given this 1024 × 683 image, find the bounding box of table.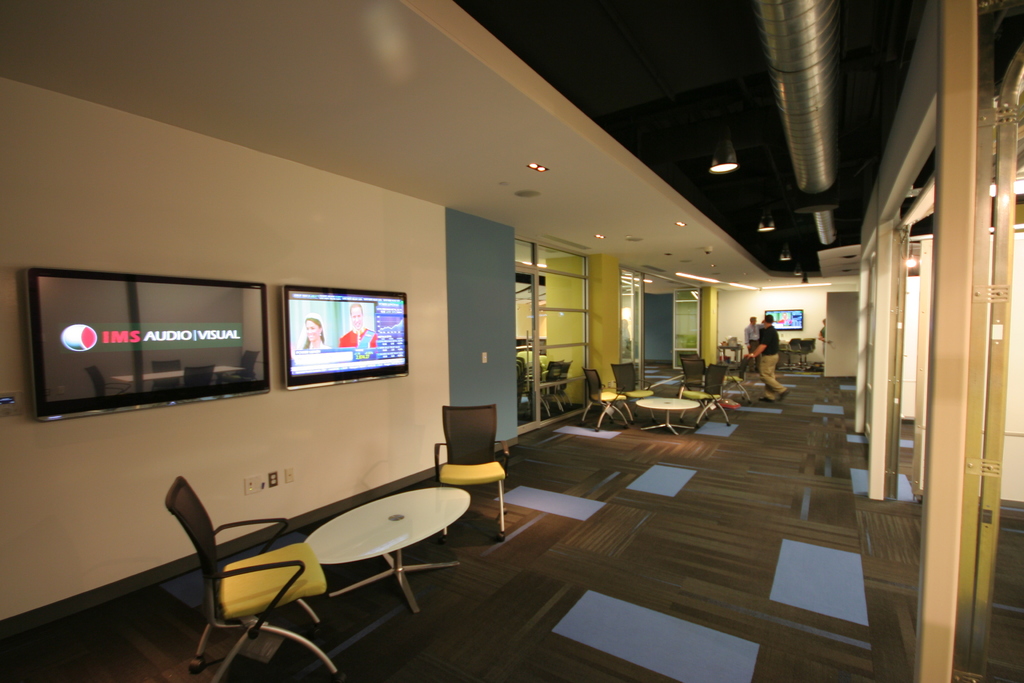
bbox=[718, 345, 744, 365].
